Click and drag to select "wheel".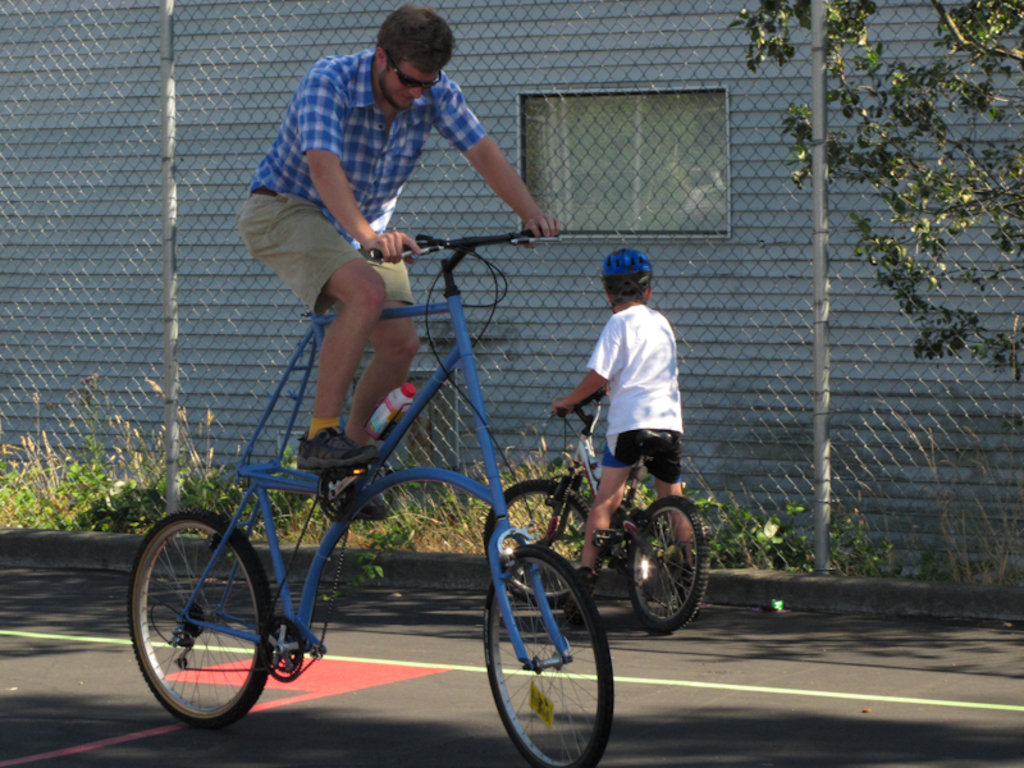
Selection: crop(628, 495, 707, 628).
